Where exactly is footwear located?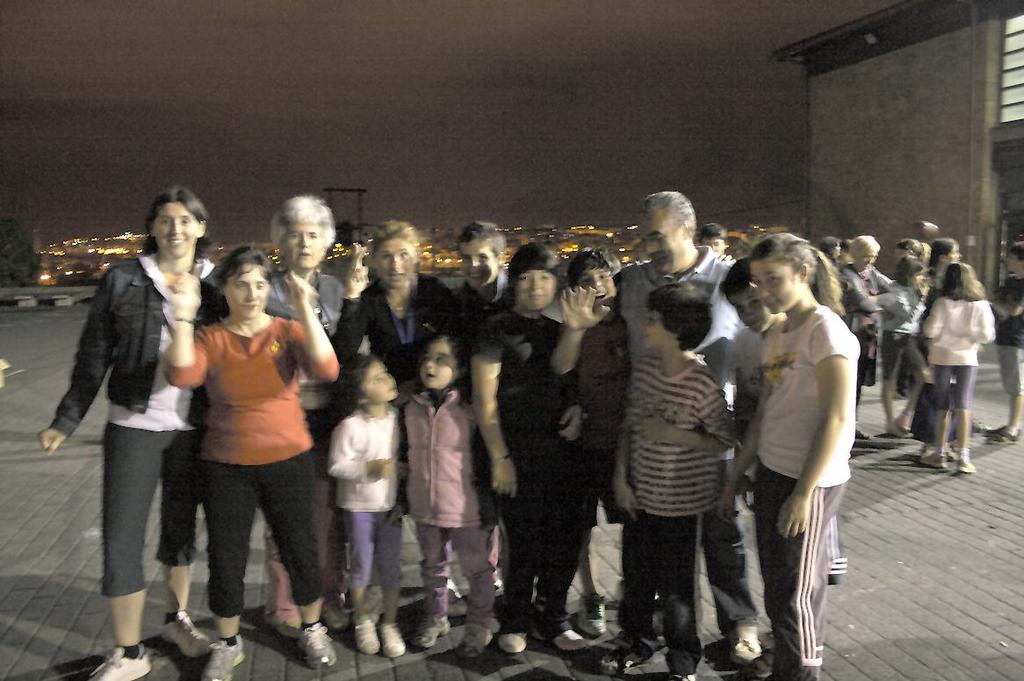
Its bounding box is rect(580, 591, 603, 629).
